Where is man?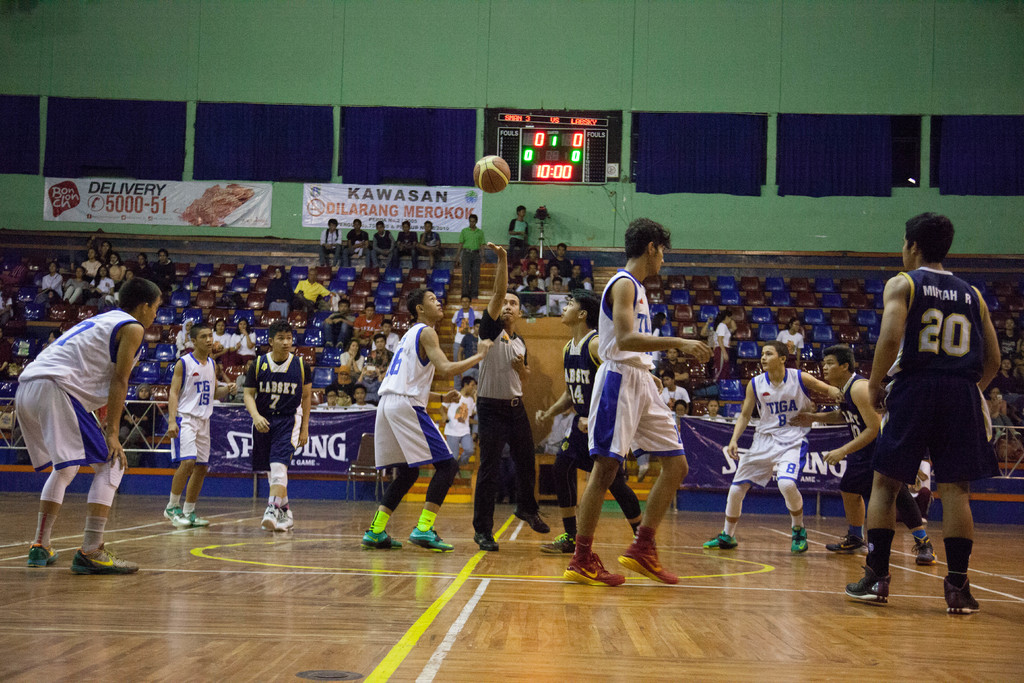
detection(541, 242, 573, 274).
